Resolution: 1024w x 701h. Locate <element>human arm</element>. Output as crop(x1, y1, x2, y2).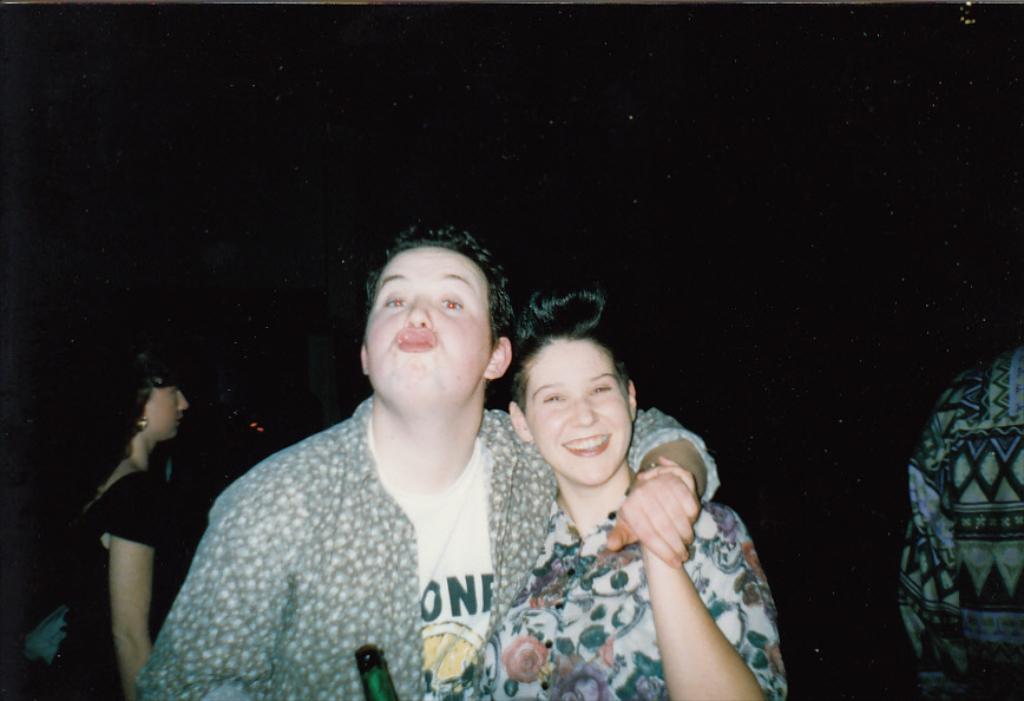
crop(133, 471, 337, 700).
